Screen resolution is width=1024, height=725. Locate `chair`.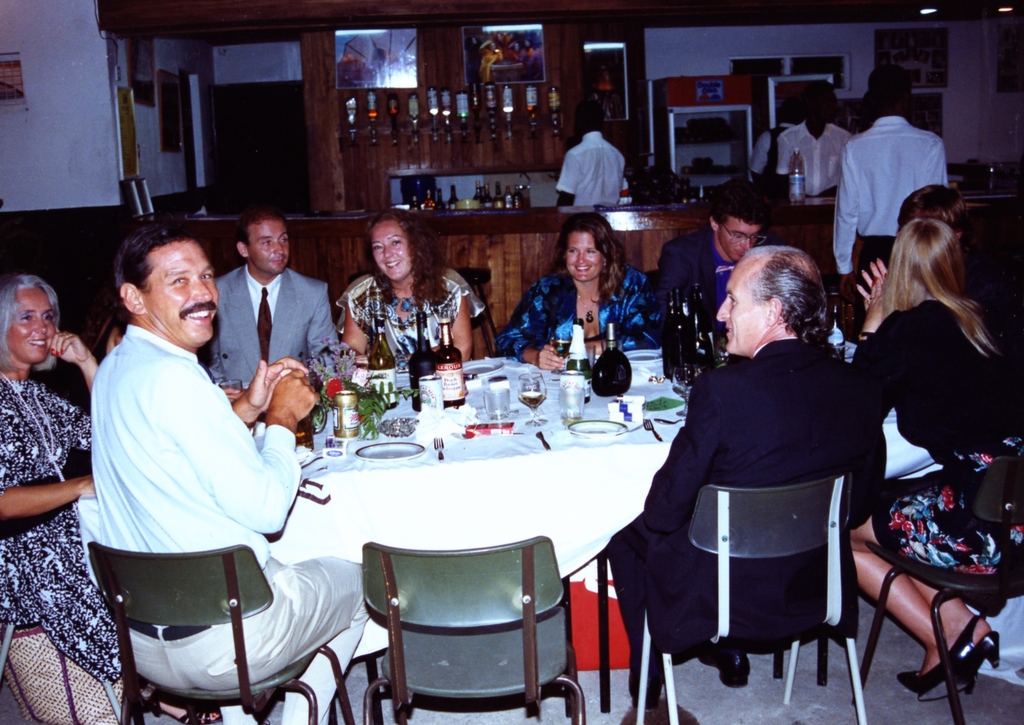
BBox(0, 617, 128, 724).
